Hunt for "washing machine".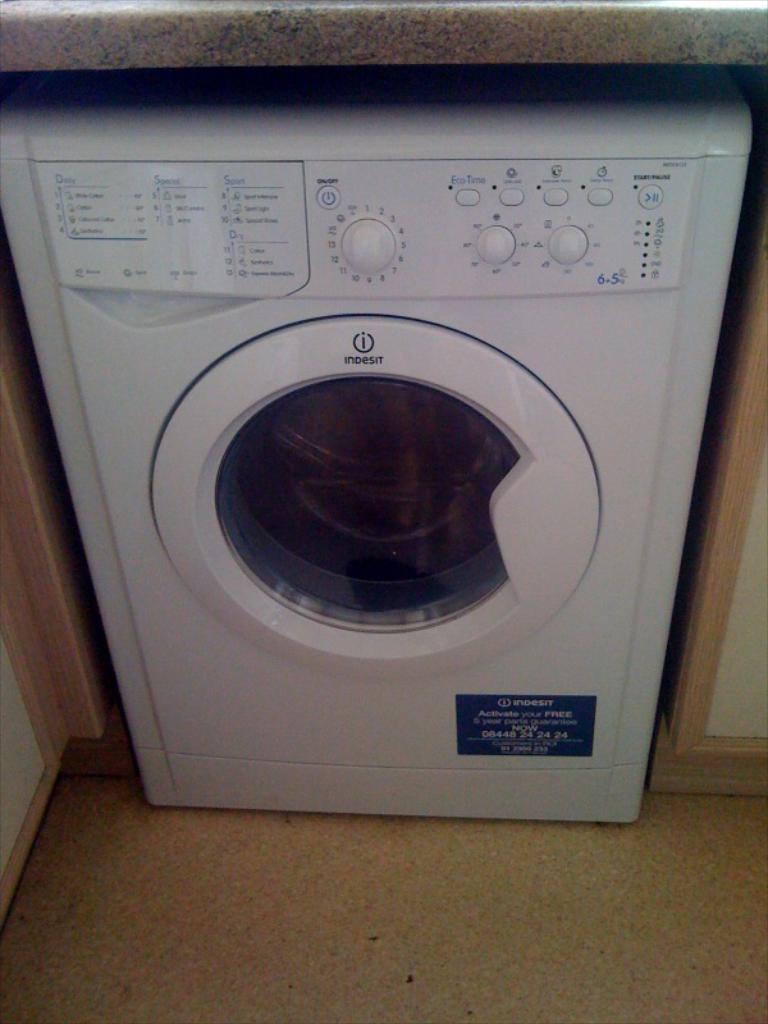
Hunted down at (x1=0, y1=65, x2=756, y2=828).
